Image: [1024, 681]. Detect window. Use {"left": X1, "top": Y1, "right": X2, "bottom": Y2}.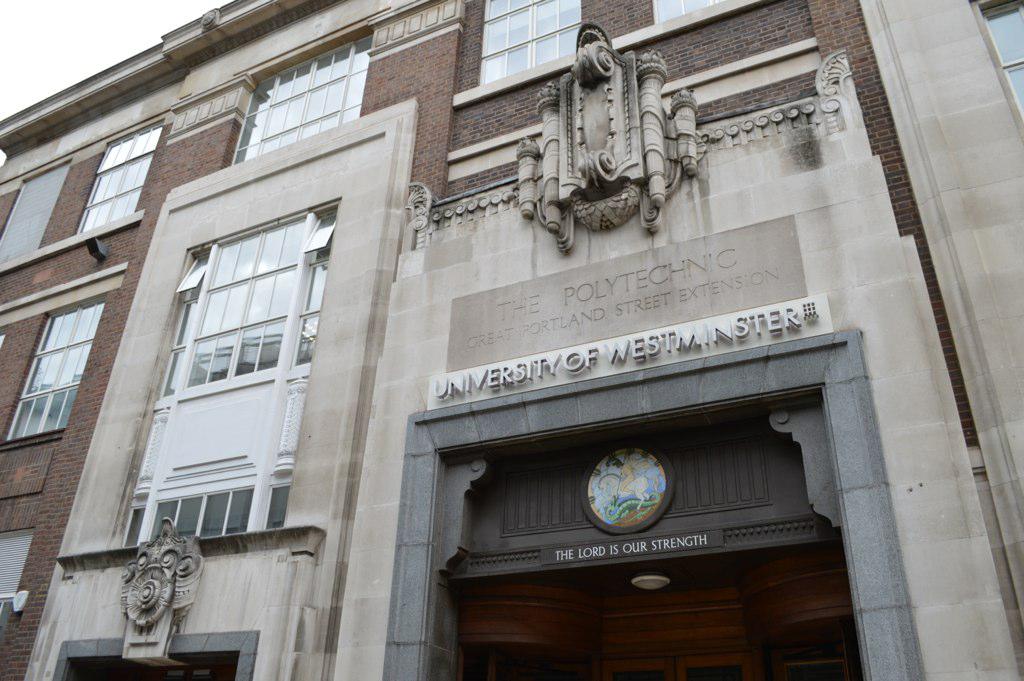
{"left": 67, "top": 102, "right": 169, "bottom": 239}.
